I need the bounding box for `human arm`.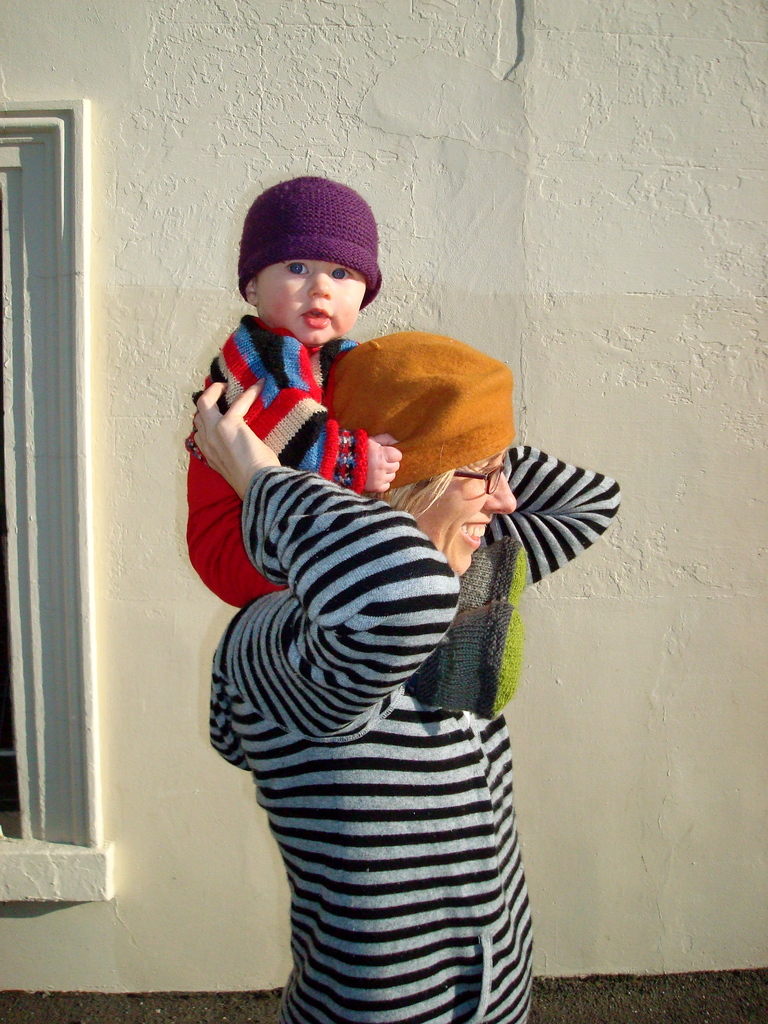
Here it is: select_region(474, 442, 621, 592).
